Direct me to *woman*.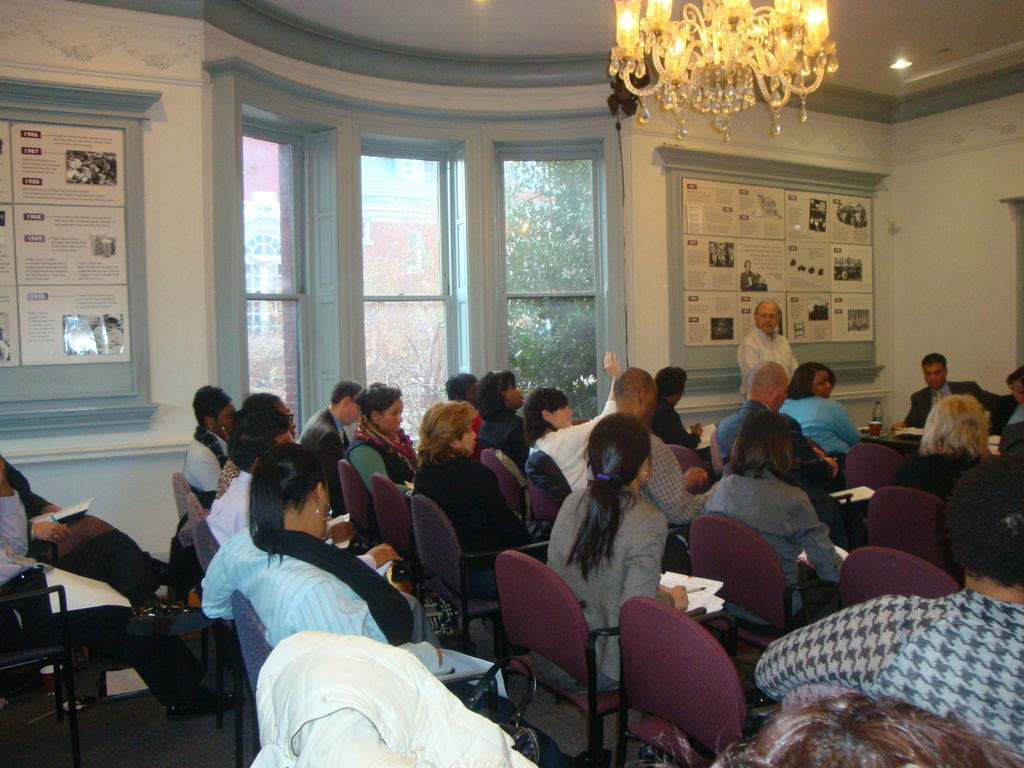
Direction: locate(533, 413, 675, 708).
